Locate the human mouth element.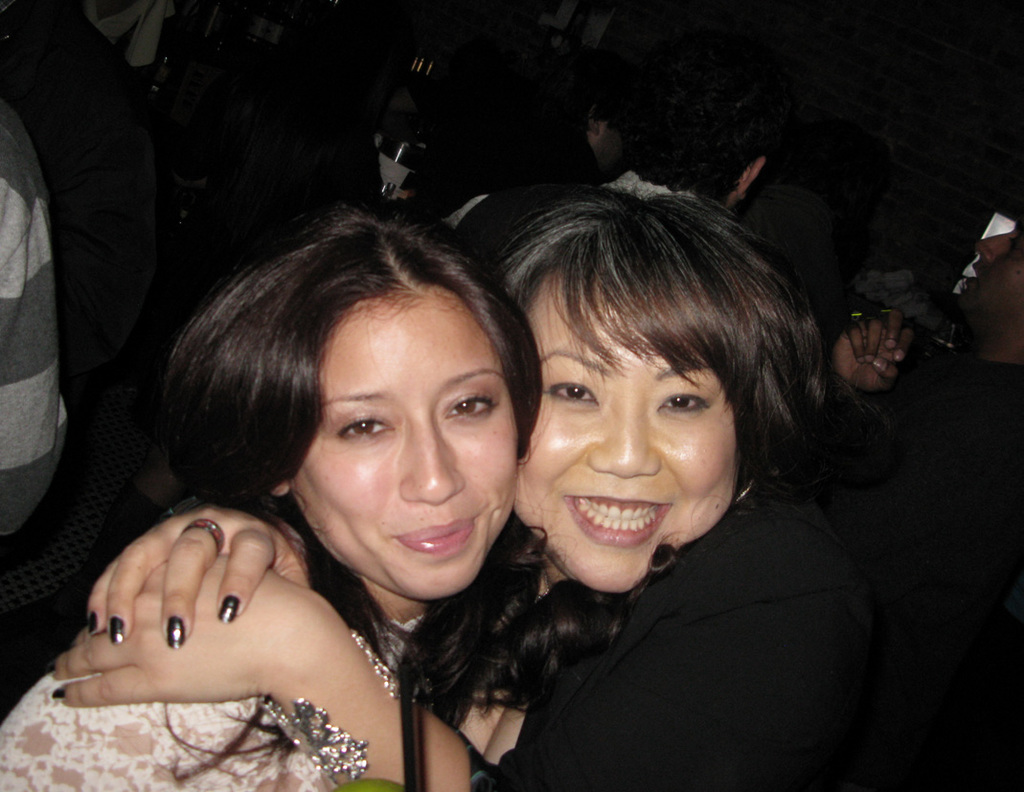
Element bbox: 393,517,482,553.
